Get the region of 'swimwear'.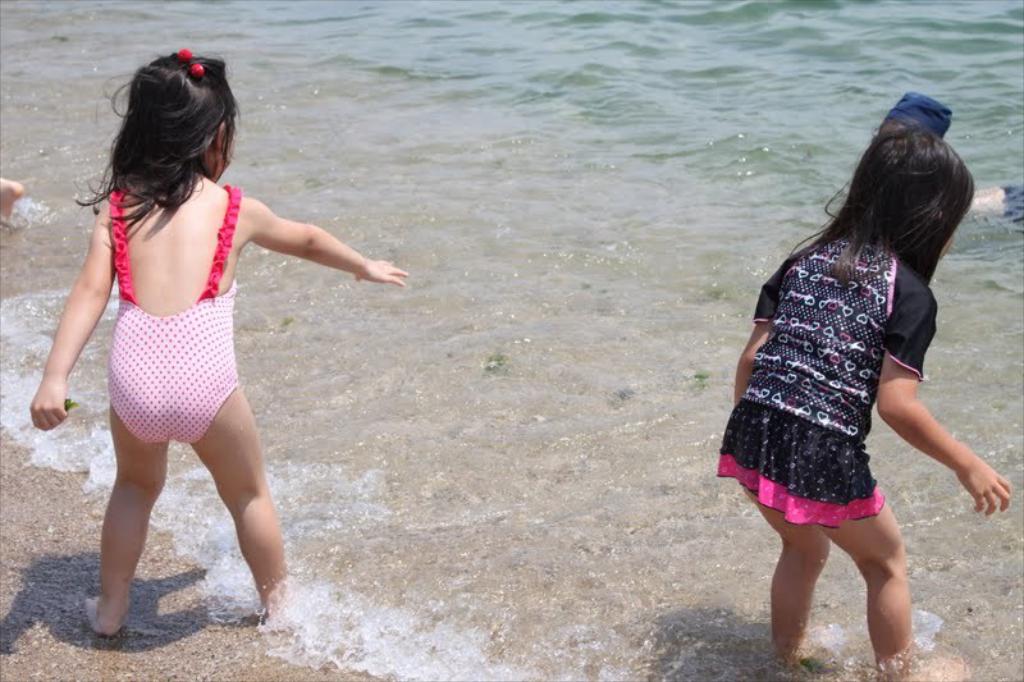
{"left": 716, "top": 228, "right": 938, "bottom": 531}.
